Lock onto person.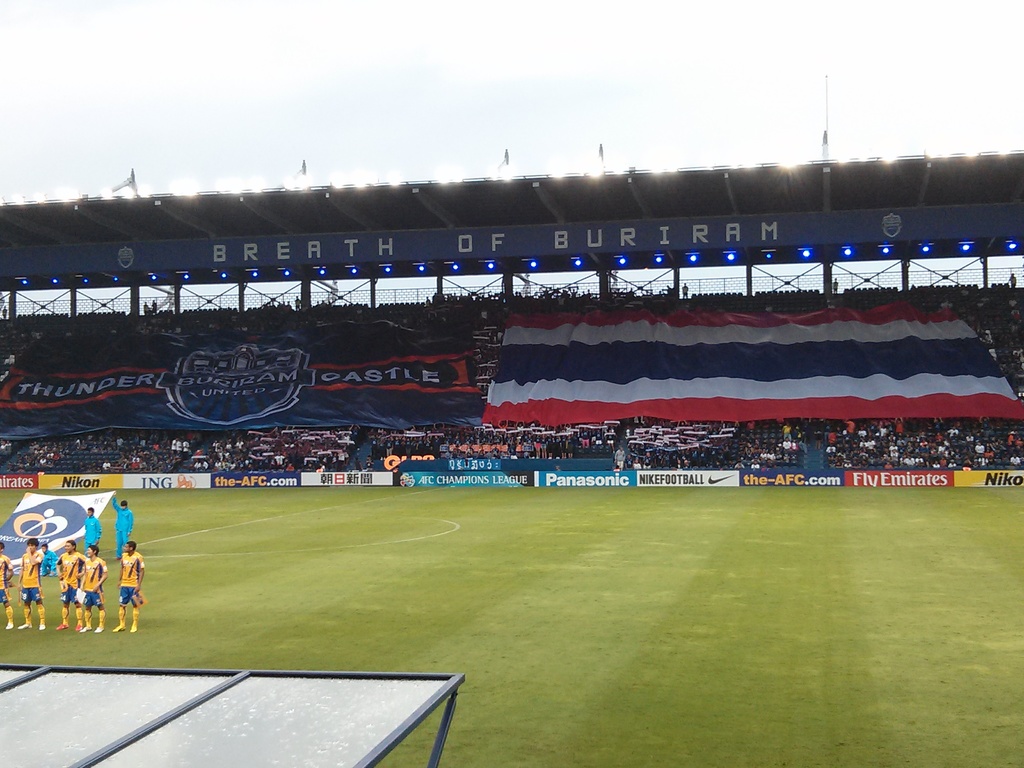
Locked: (111, 492, 135, 560).
